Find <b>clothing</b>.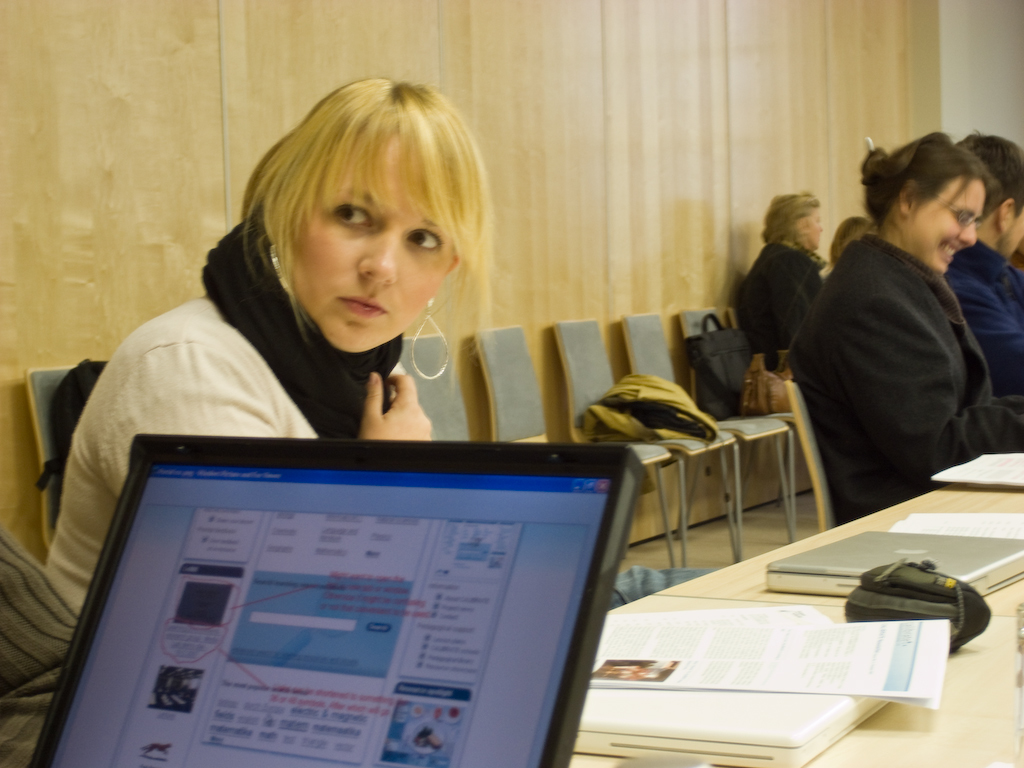
detection(749, 244, 818, 371).
